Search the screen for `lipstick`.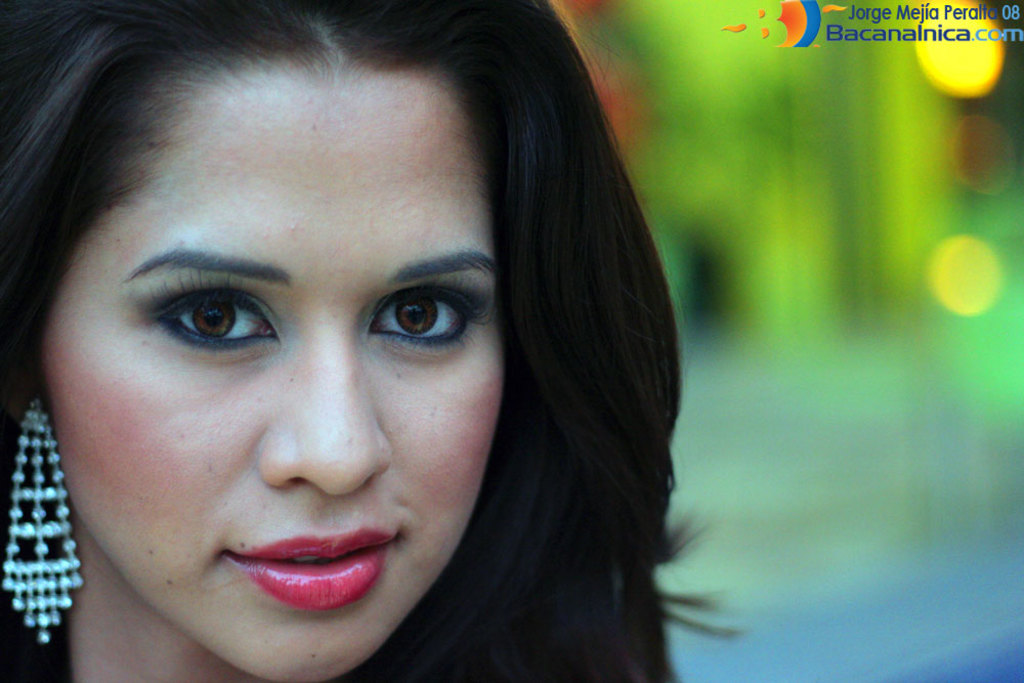
Found at Rect(231, 526, 393, 613).
